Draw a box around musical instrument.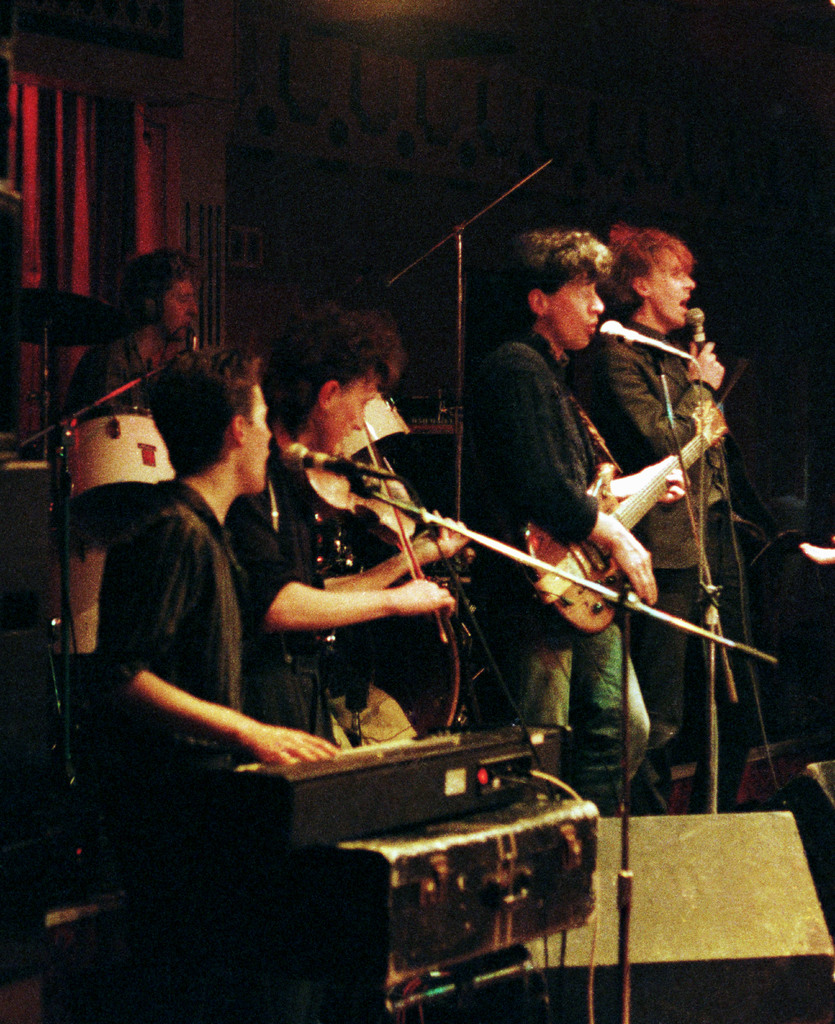
(55, 403, 179, 523).
